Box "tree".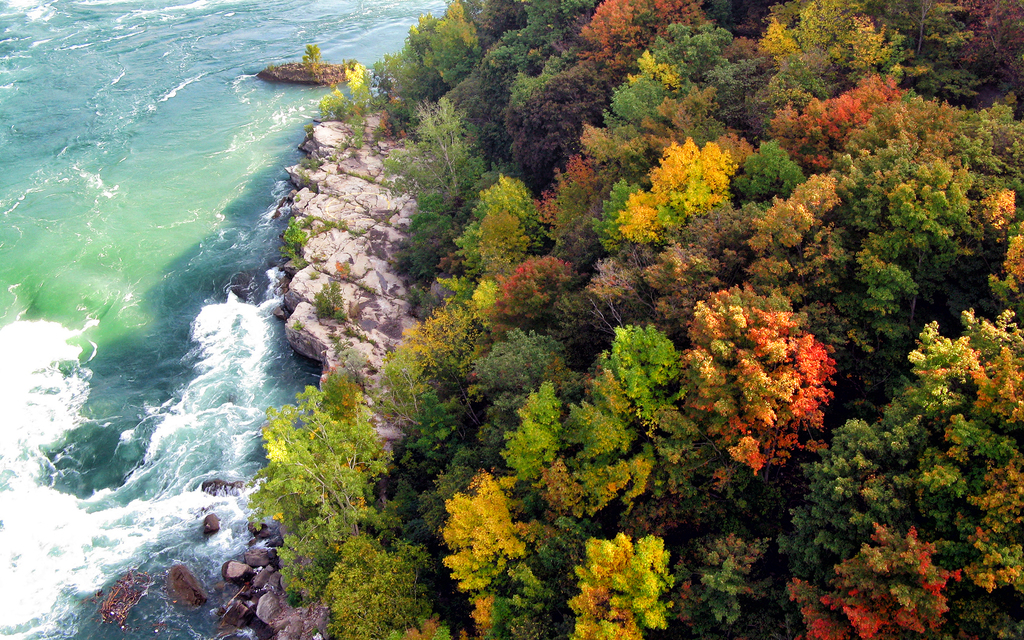
(680, 282, 840, 522).
